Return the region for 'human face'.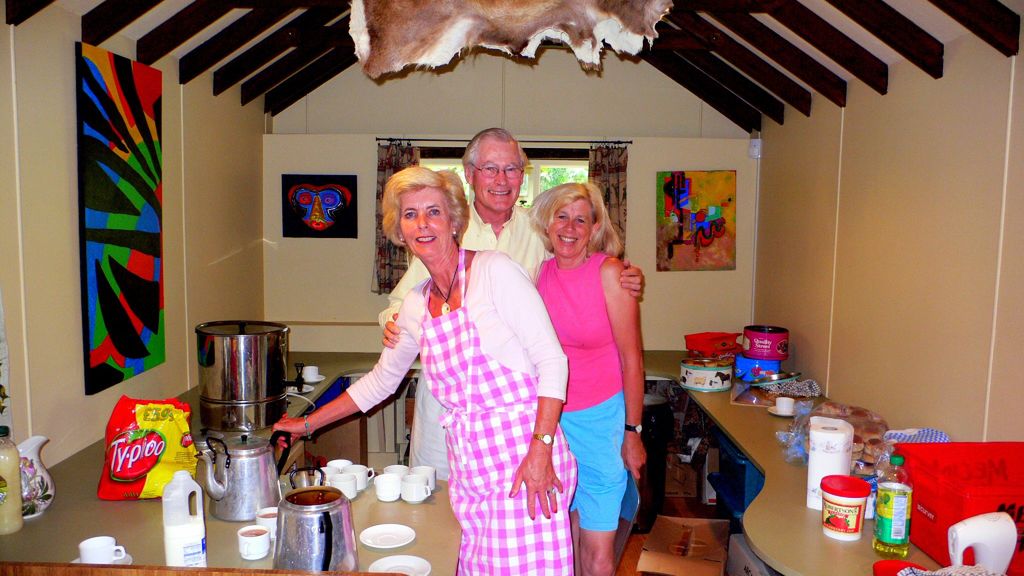
{"left": 548, "top": 198, "right": 593, "bottom": 258}.
